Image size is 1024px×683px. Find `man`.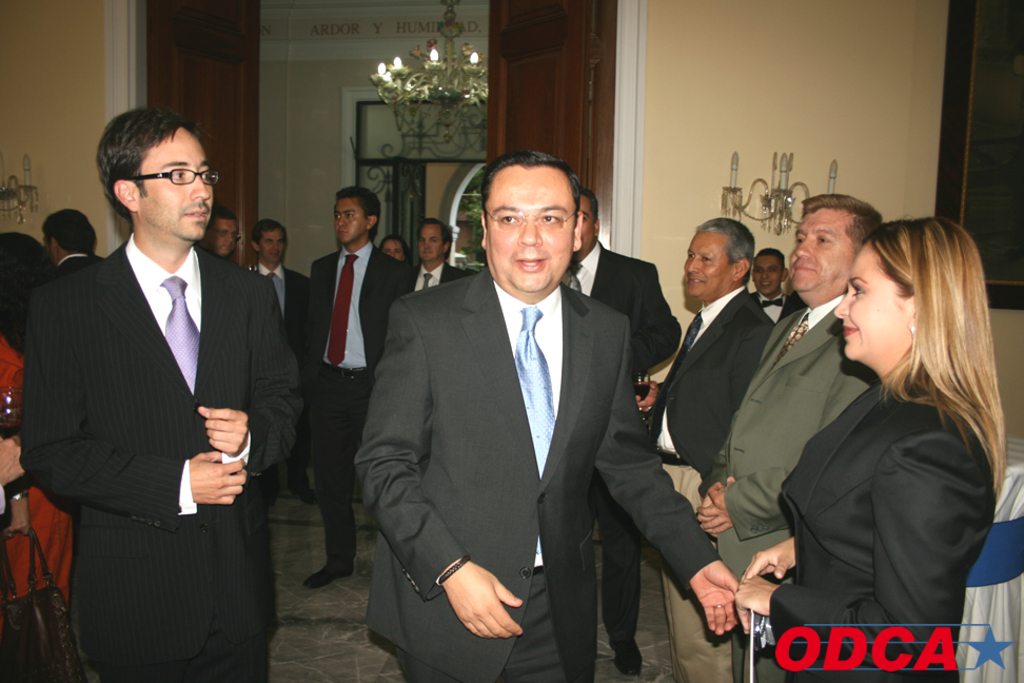
BBox(19, 101, 293, 666).
